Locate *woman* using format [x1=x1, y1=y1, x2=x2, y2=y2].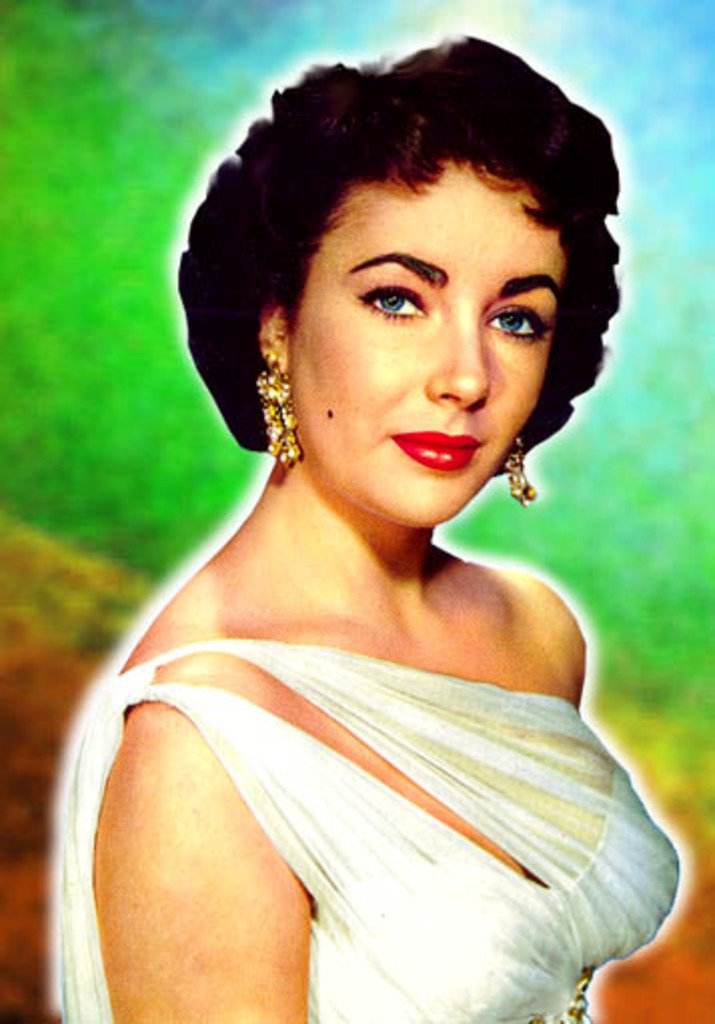
[x1=44, y1=24, x2=675, y2=994].
